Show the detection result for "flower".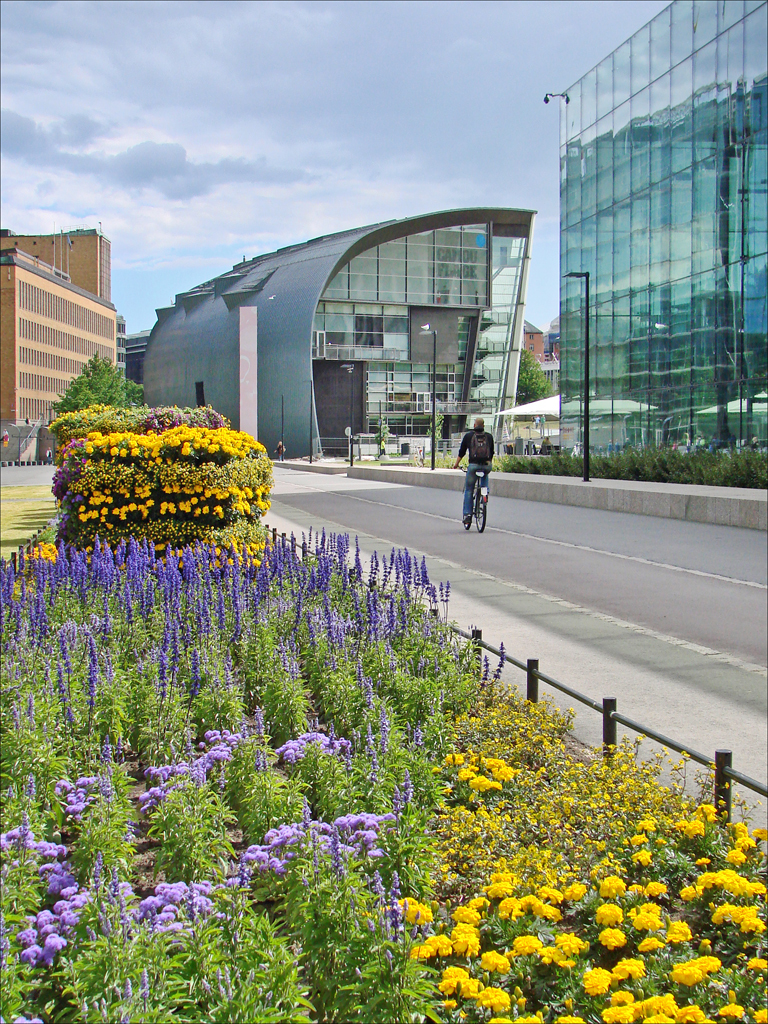
select_region(441, 745, 519, 781).
